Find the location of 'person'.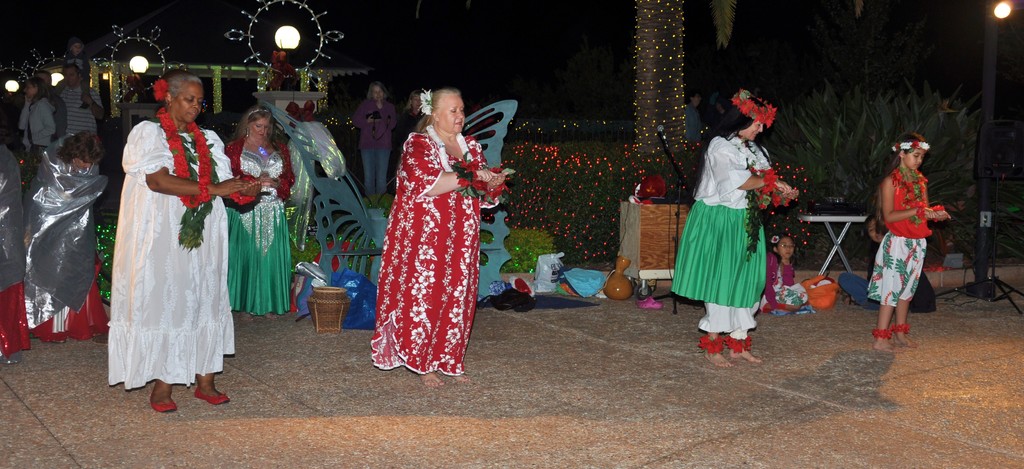
Location: {"left": 374, "top": 87, "right": 509, "bottom": 384}.
